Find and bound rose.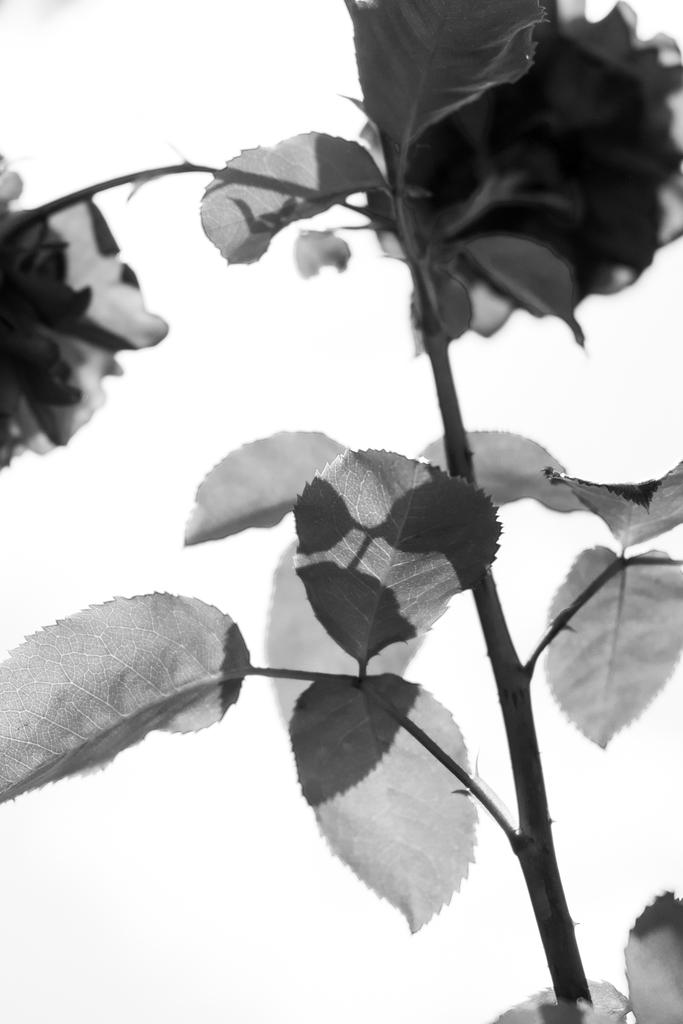
Bound: [x1=344, y1=0, x2=682, y2=340].
